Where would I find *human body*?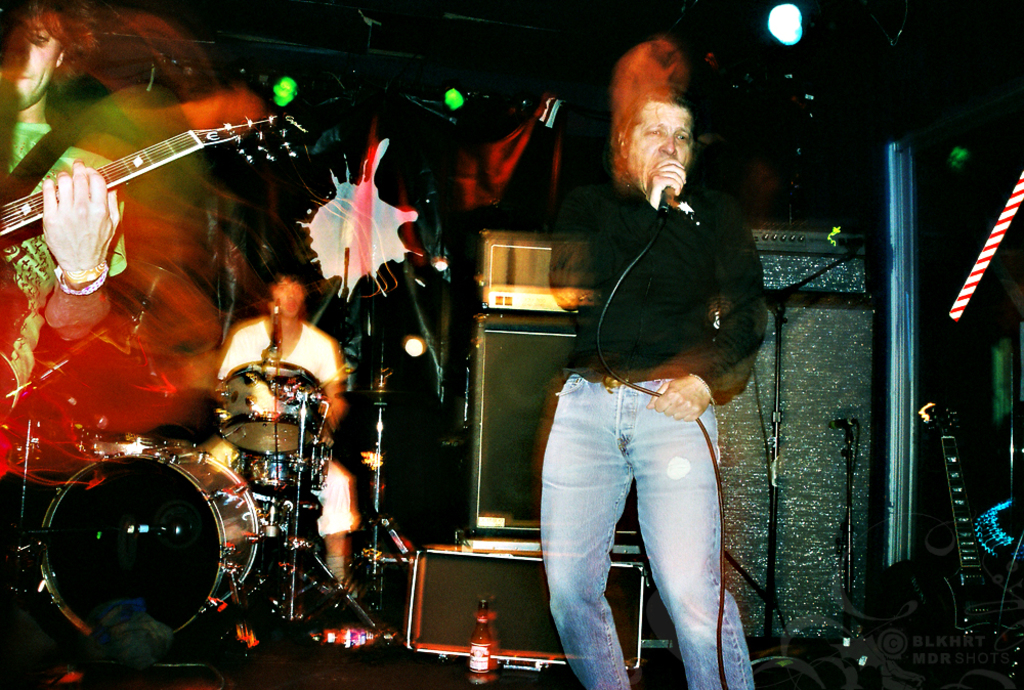
At x1=0 y1=105 x2=127 y2=420.
